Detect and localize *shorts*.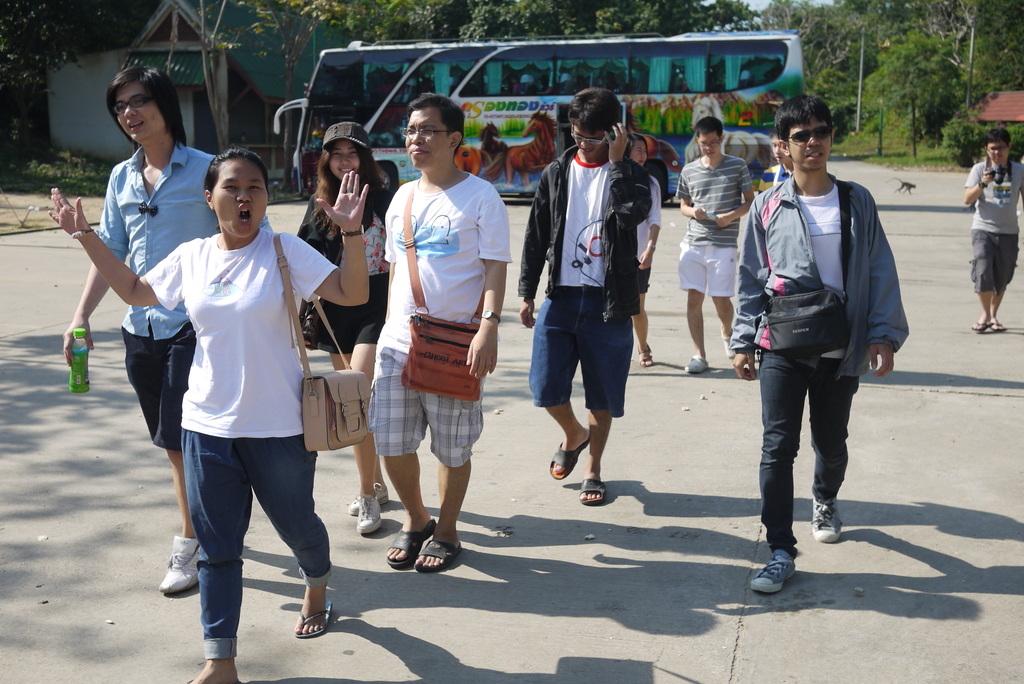
Localized at <box>968,226,1018,290</box>.
